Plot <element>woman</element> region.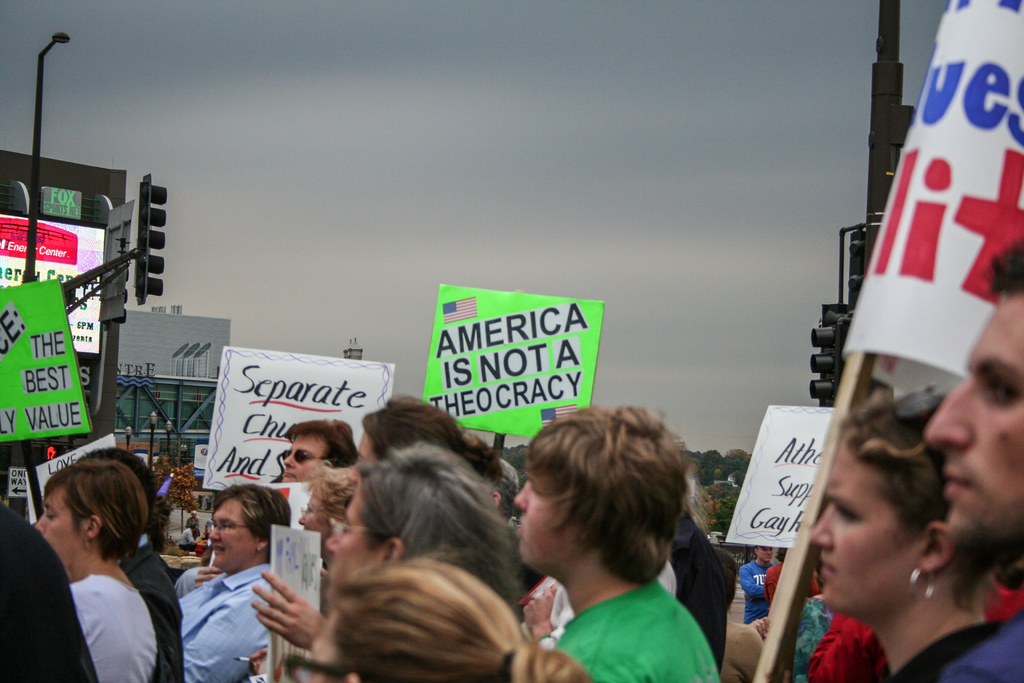
Plotted at x1=31 y1=446 x2=180 y2=682.
